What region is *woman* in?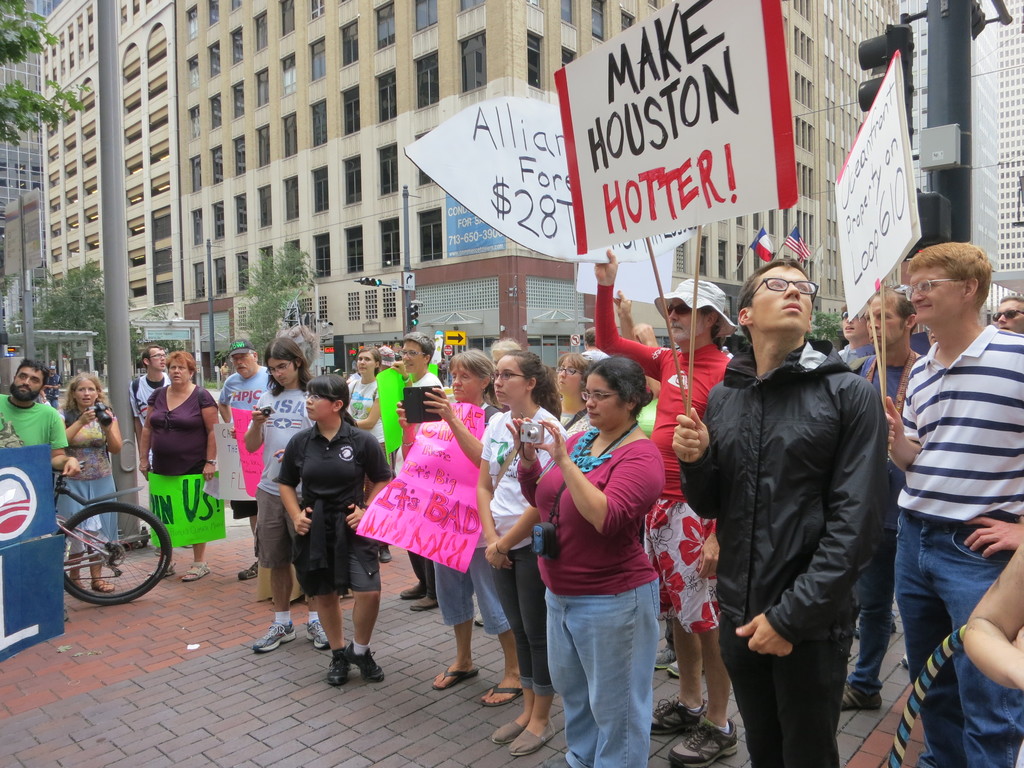
[508, 358, 666, 767].
